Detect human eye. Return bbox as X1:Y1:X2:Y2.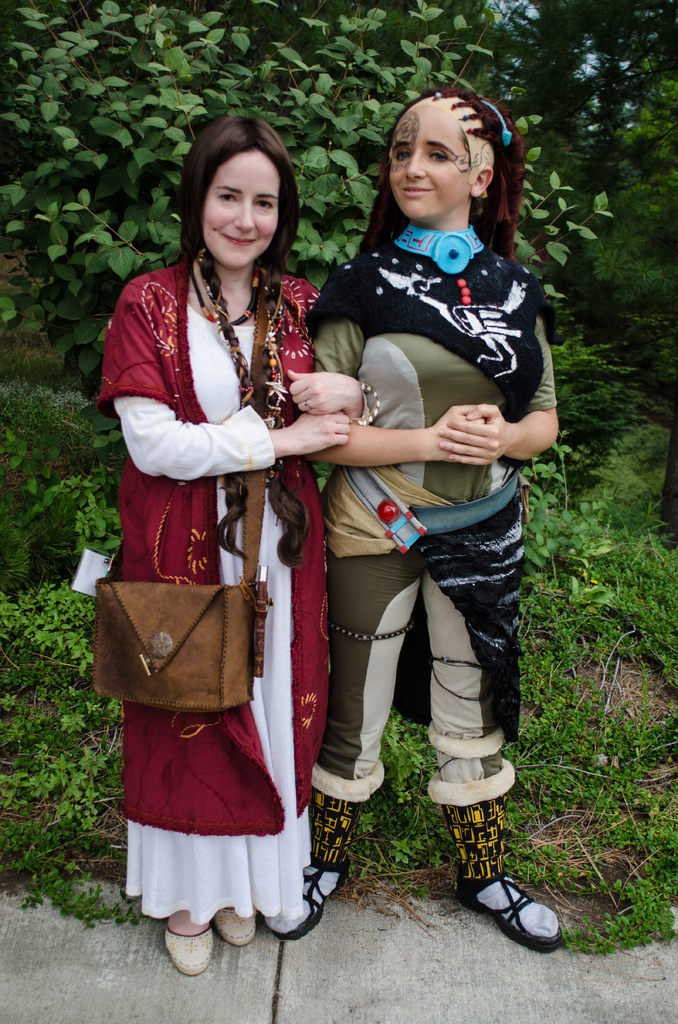
214:189:241:205.
